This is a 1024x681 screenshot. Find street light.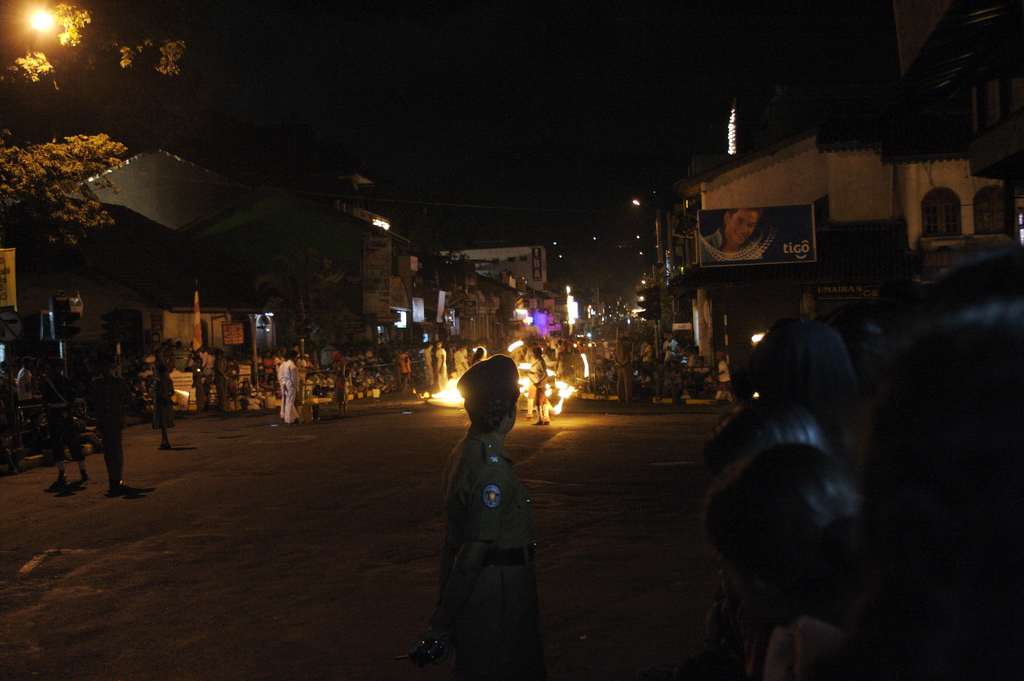
Bounding box: Rect(24, 1, 58, 30).
